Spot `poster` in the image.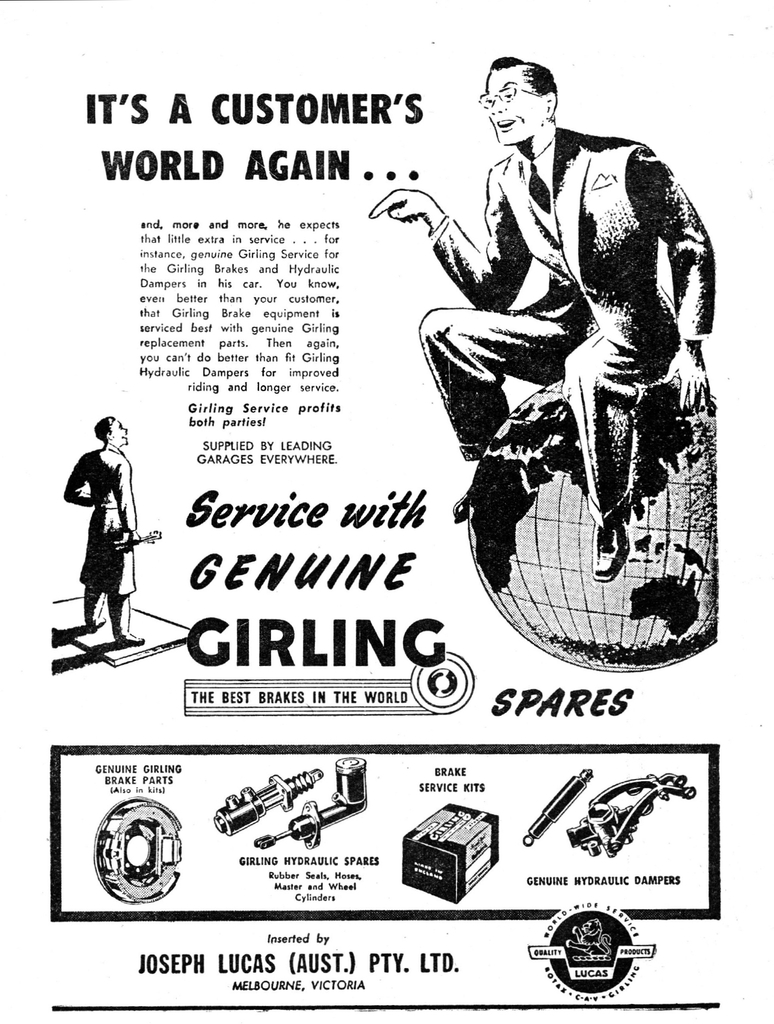
`poster` found at box=[0, 0, 773, 1023].
